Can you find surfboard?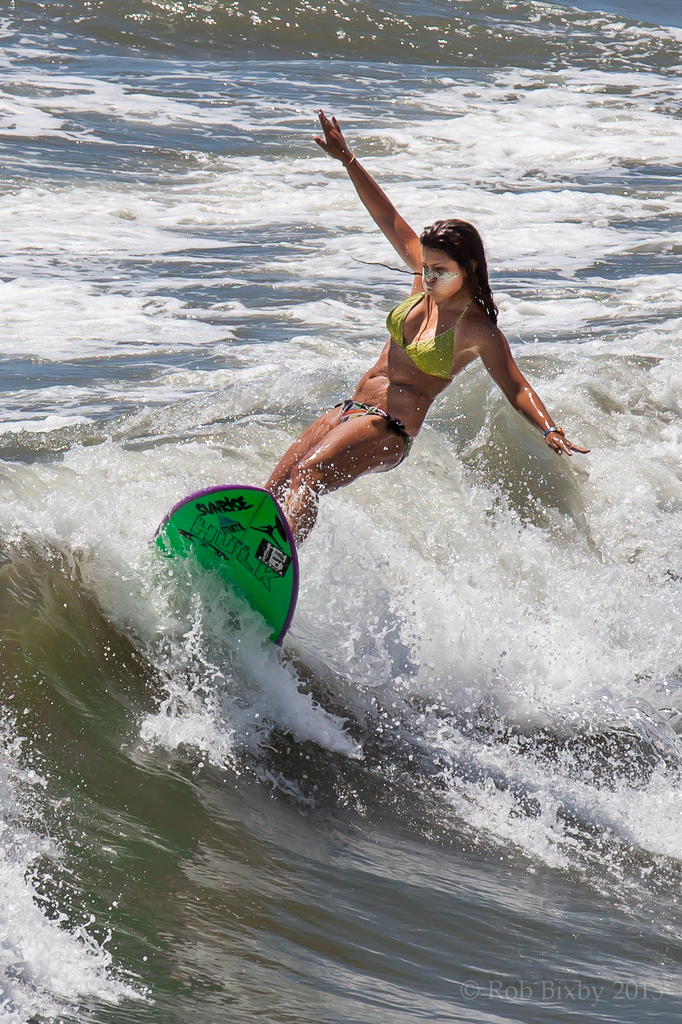
Yes, bounding box: {"left": 148, "top": 484, "right": 303, "bottom": 646}.
